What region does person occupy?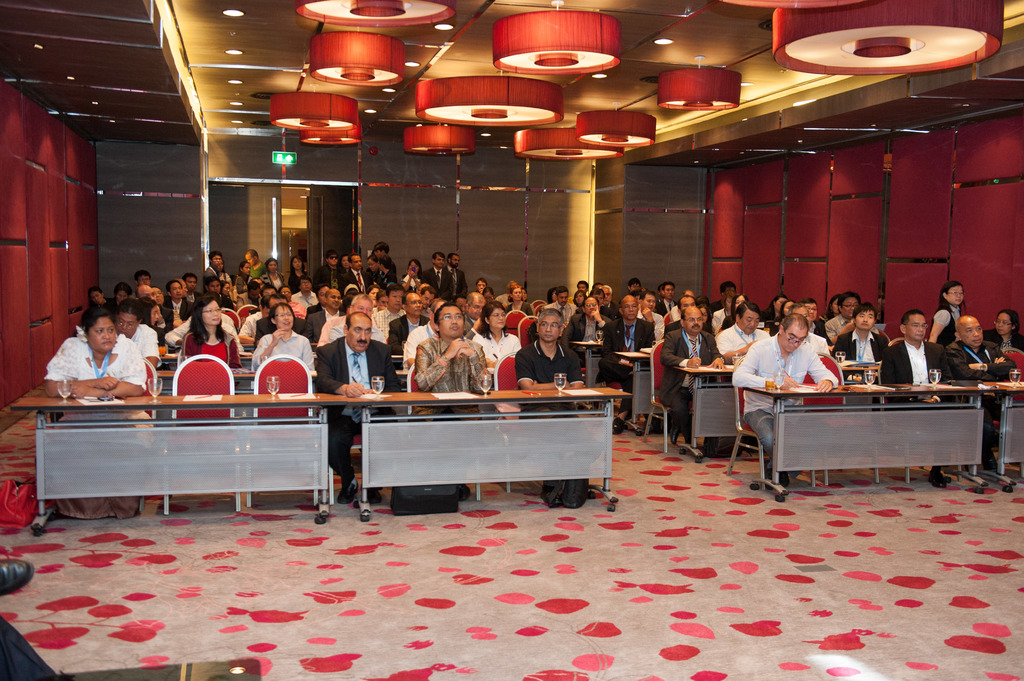
39/314/154/523.
